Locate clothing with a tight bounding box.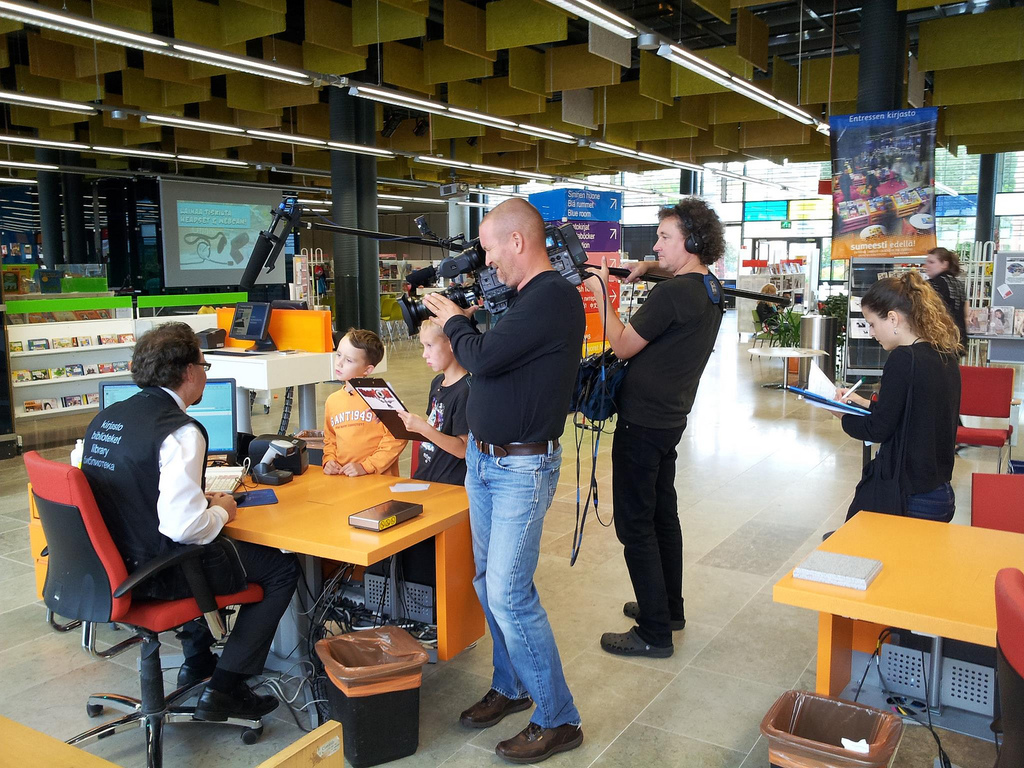
left=838, top=172, right=852, bottom=198.
